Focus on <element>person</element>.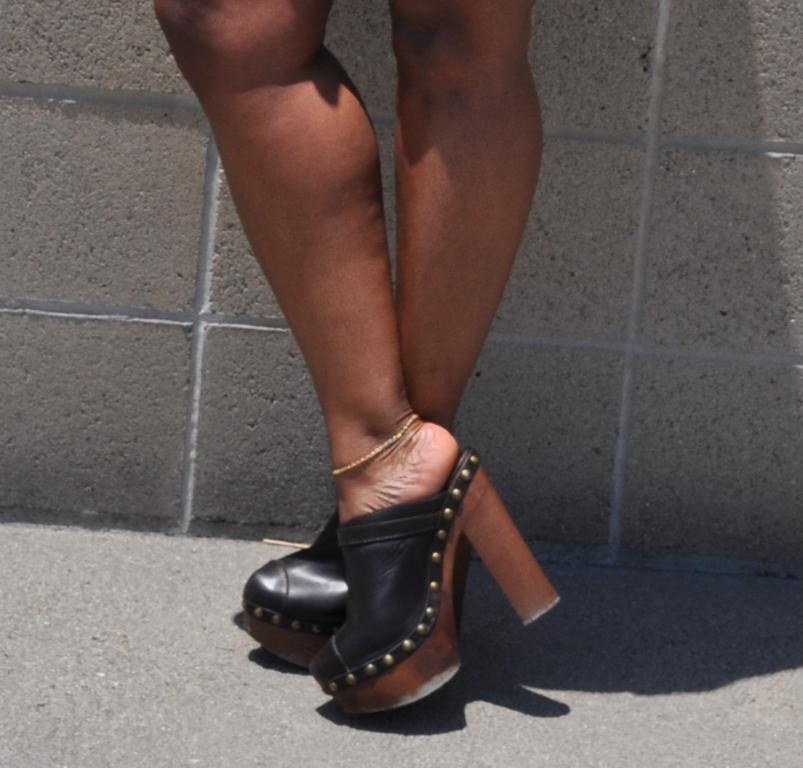
Focused at 147,0,562,715.
